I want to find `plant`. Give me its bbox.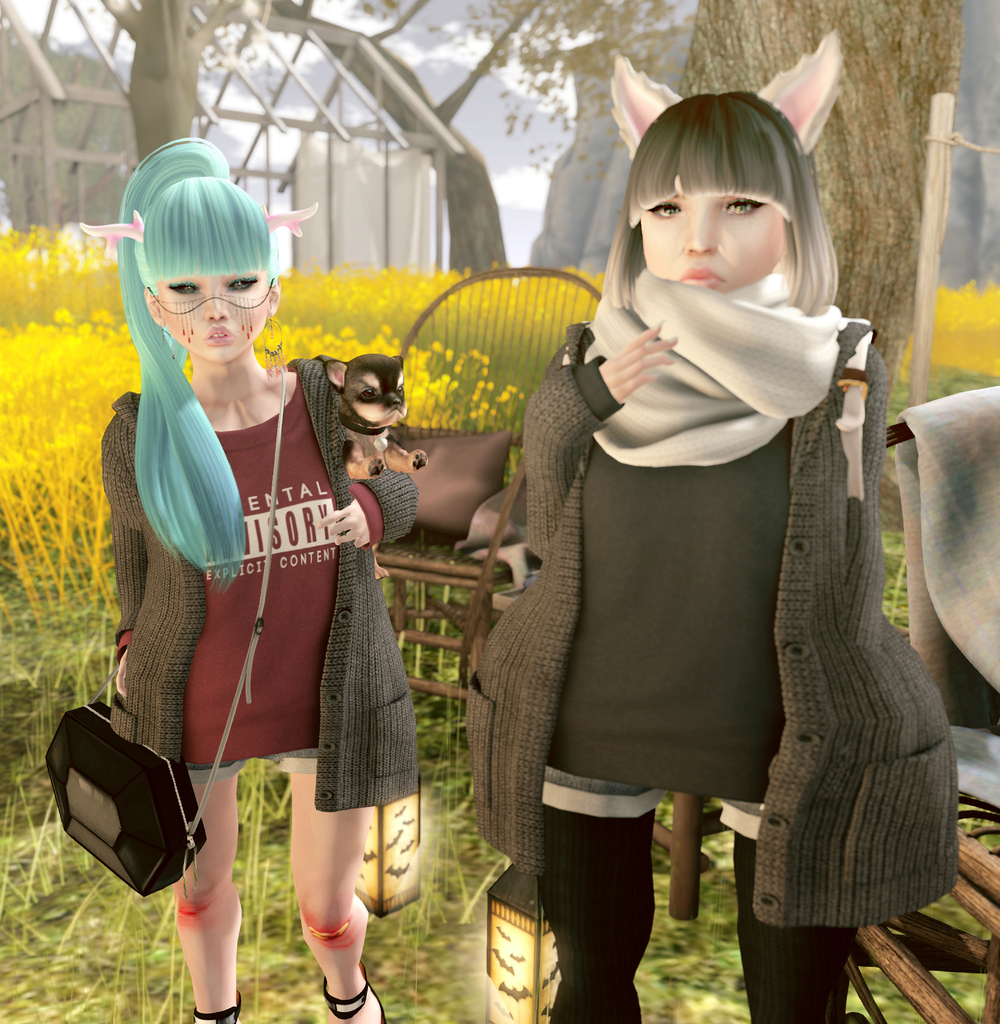
926/968/985/1016.
